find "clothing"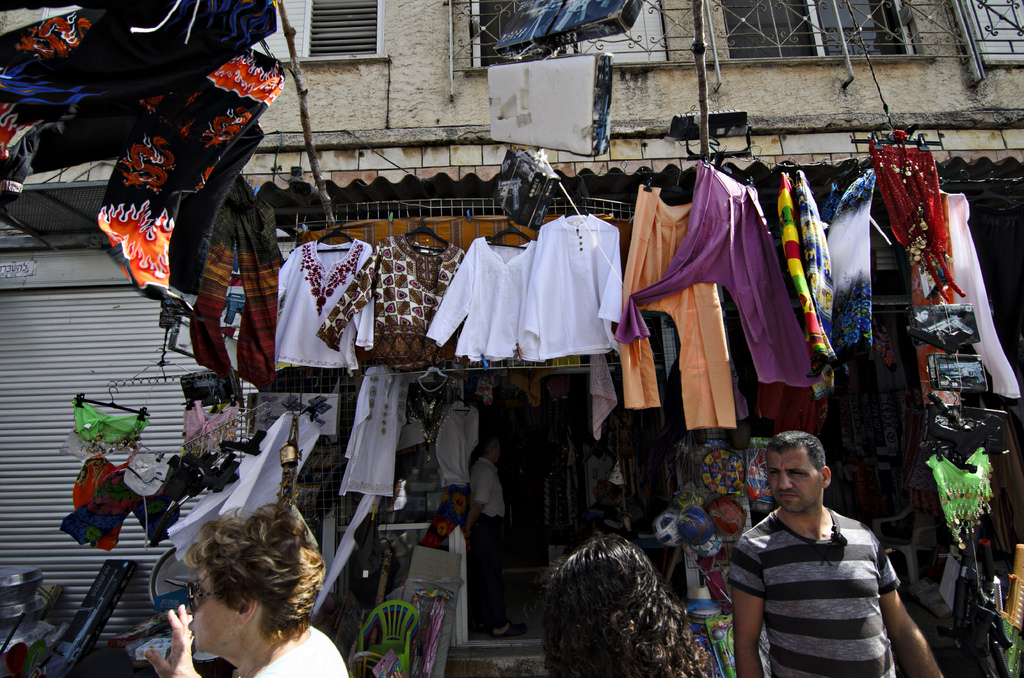
{"left": 233, "top": 633, "right": 349, "bottom": 677}
